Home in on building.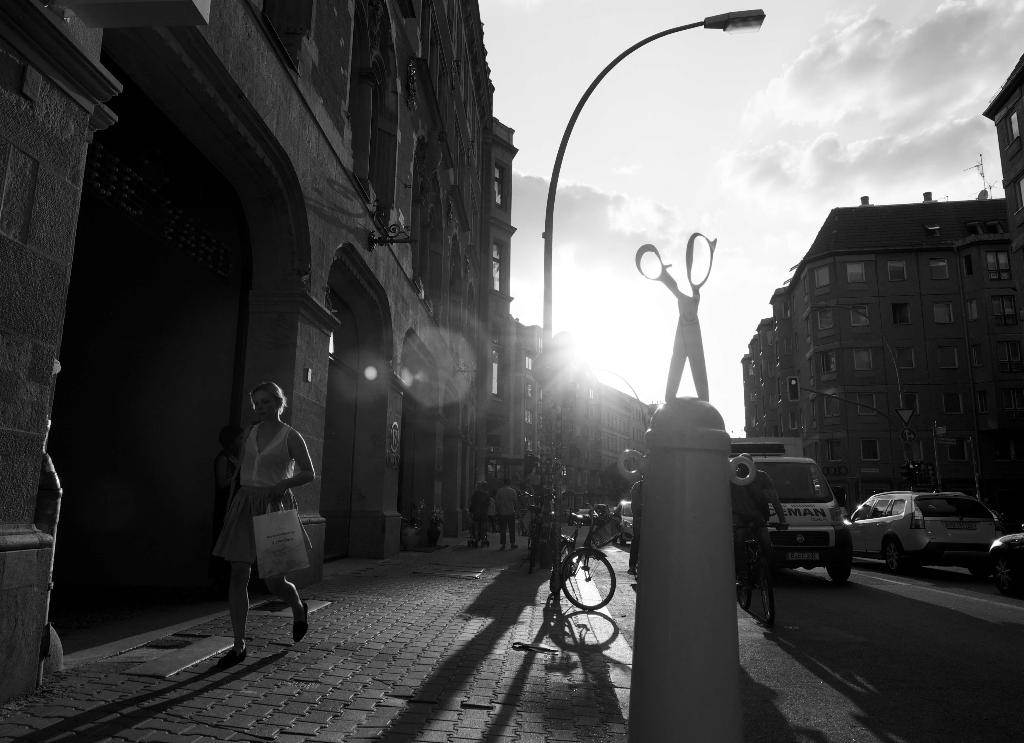
Homed in at <region>982, 53, 1023, 206</region>.
